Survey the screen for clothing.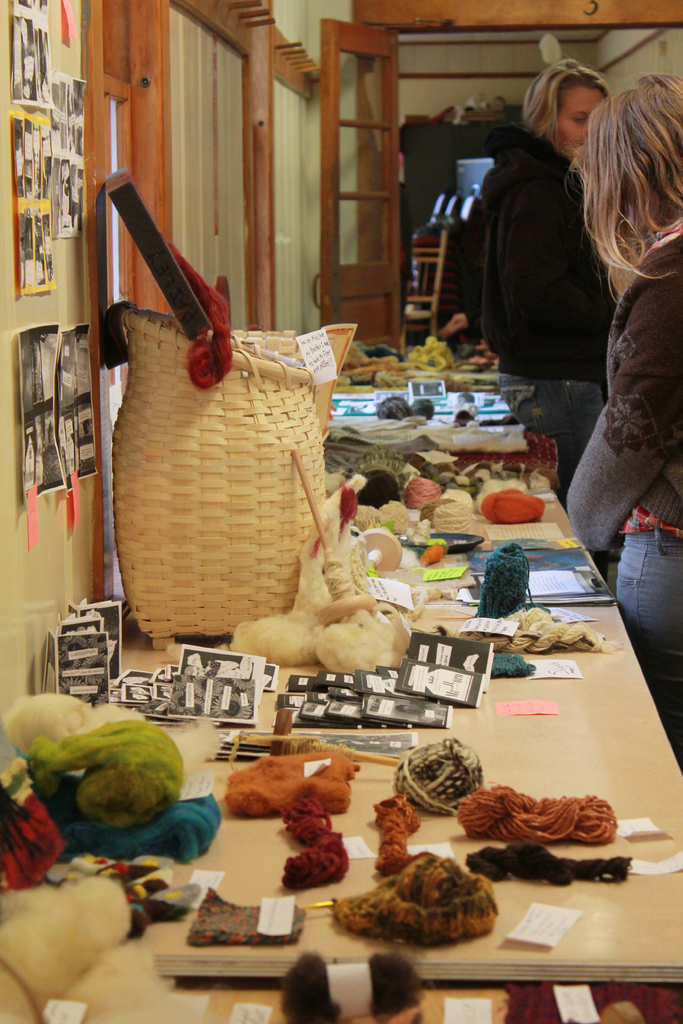
Survey found: region(472, 120, 604, 375).
